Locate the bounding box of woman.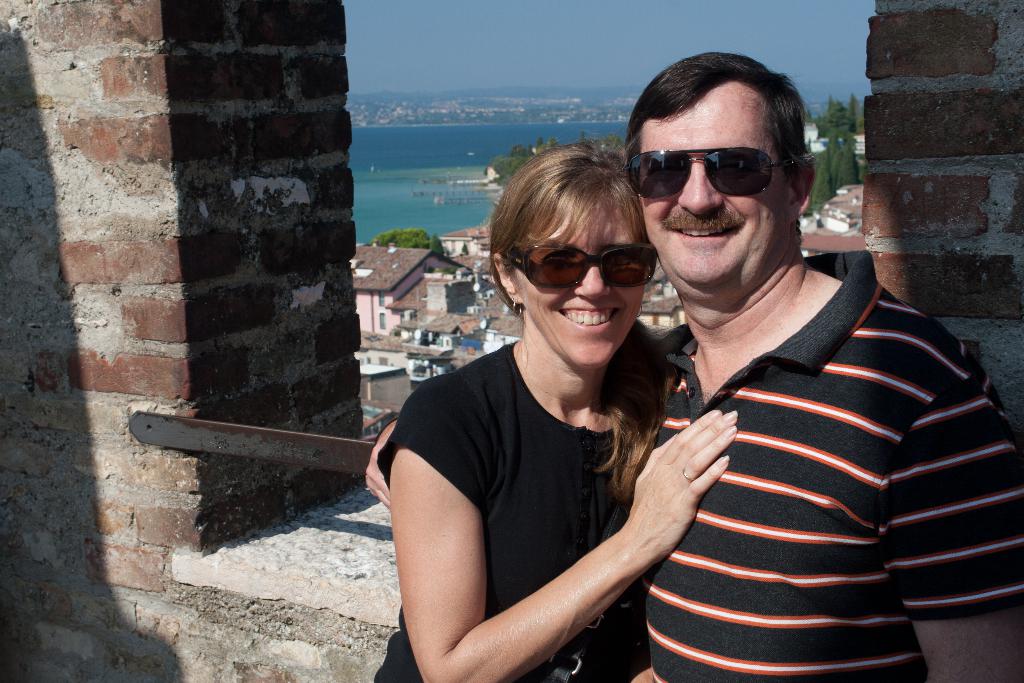
Bounding box: (left=377, top=135, right=754, bottom=682).
